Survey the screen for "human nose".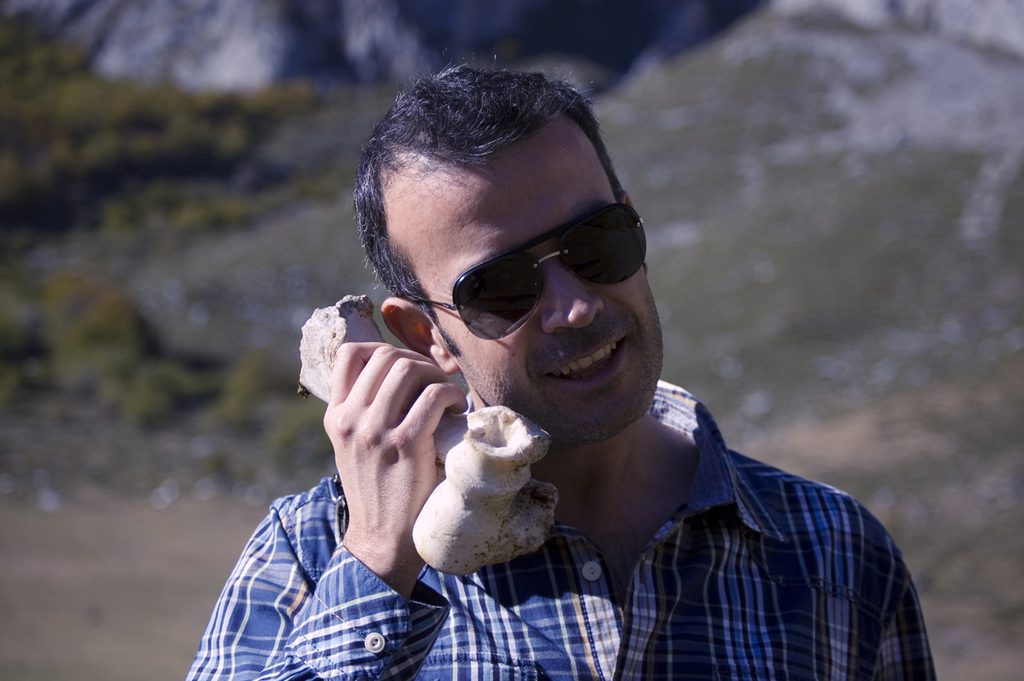
Survey found: (left=528, top=266, right=607, bottom=347).
